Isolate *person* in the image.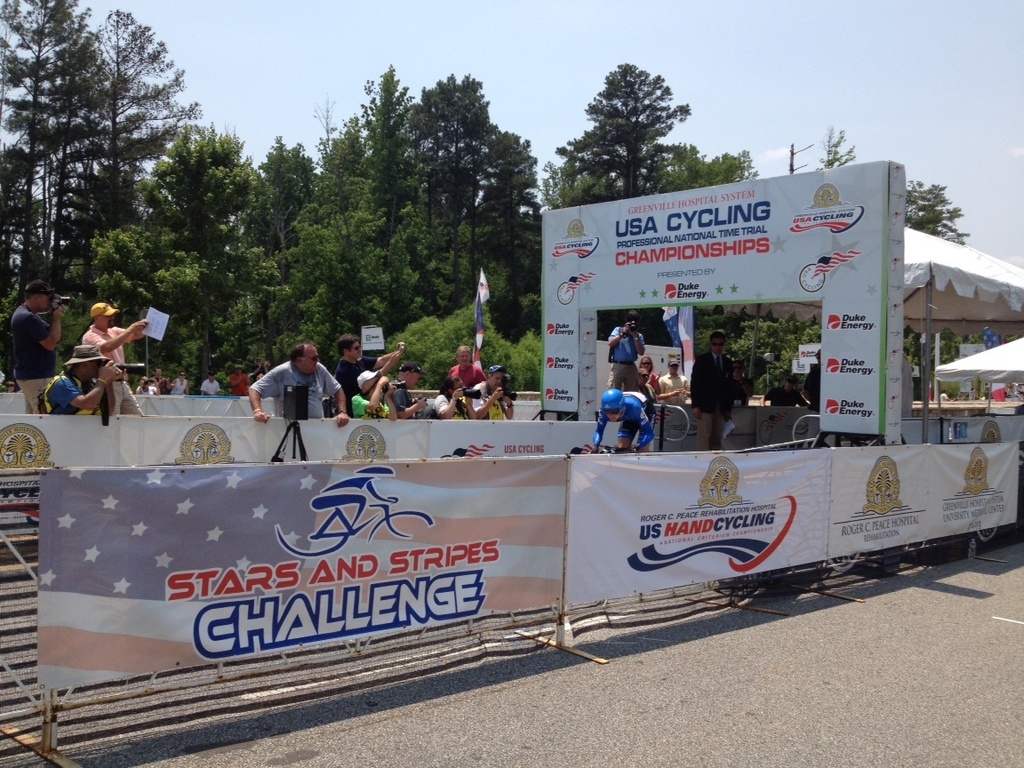
Isolated region: BBox(234, 361, 250, 400).
